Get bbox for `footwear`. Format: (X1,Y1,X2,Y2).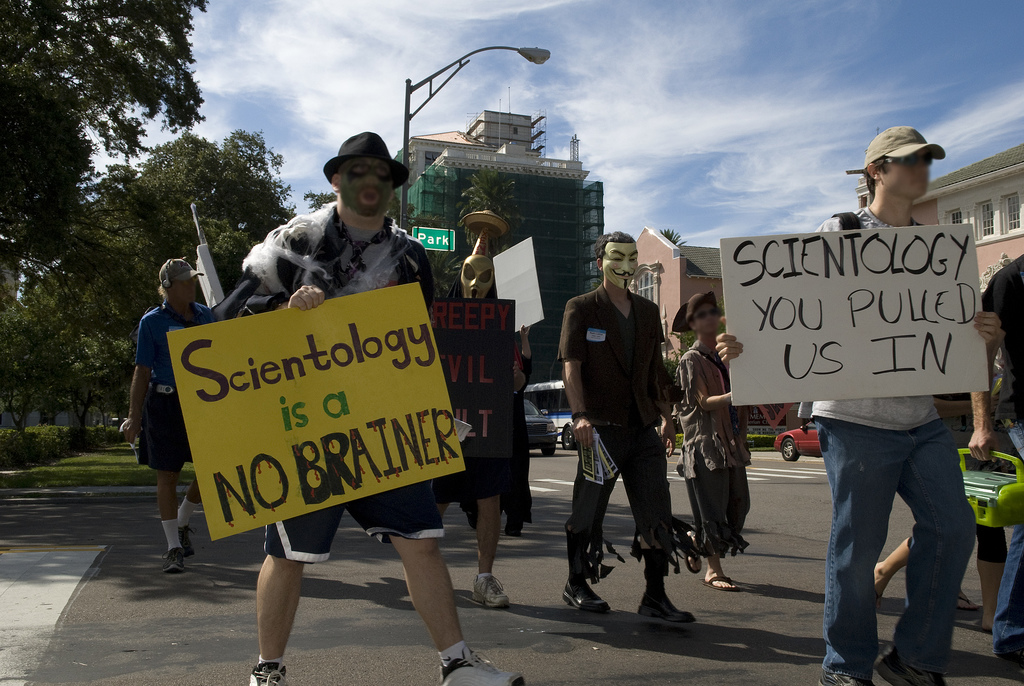
(440,646,525,685).
